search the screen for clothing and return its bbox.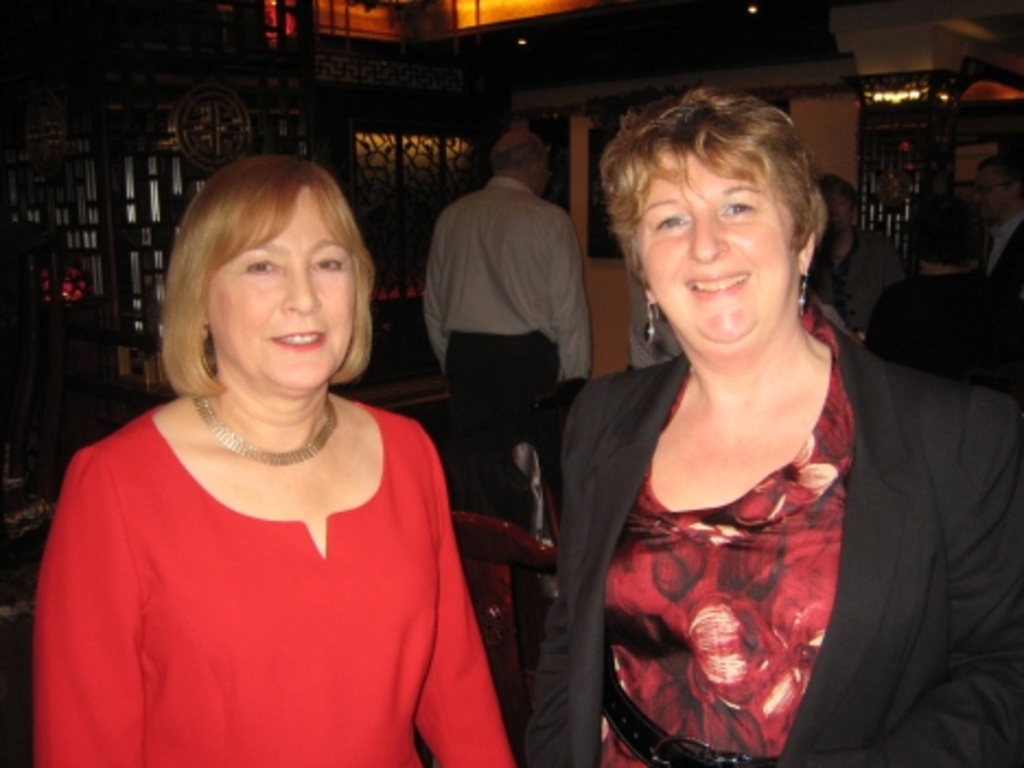
Found: BBox(869, 274, 1022, 389).
